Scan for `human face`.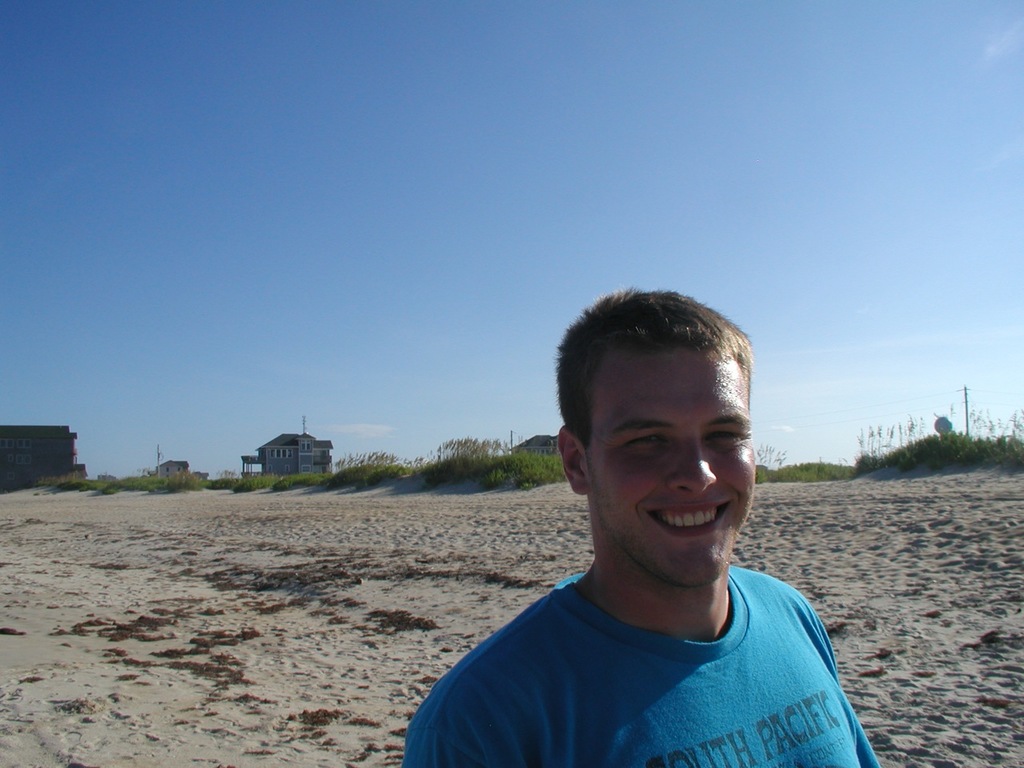
Scan result: [586,346,754,584].
